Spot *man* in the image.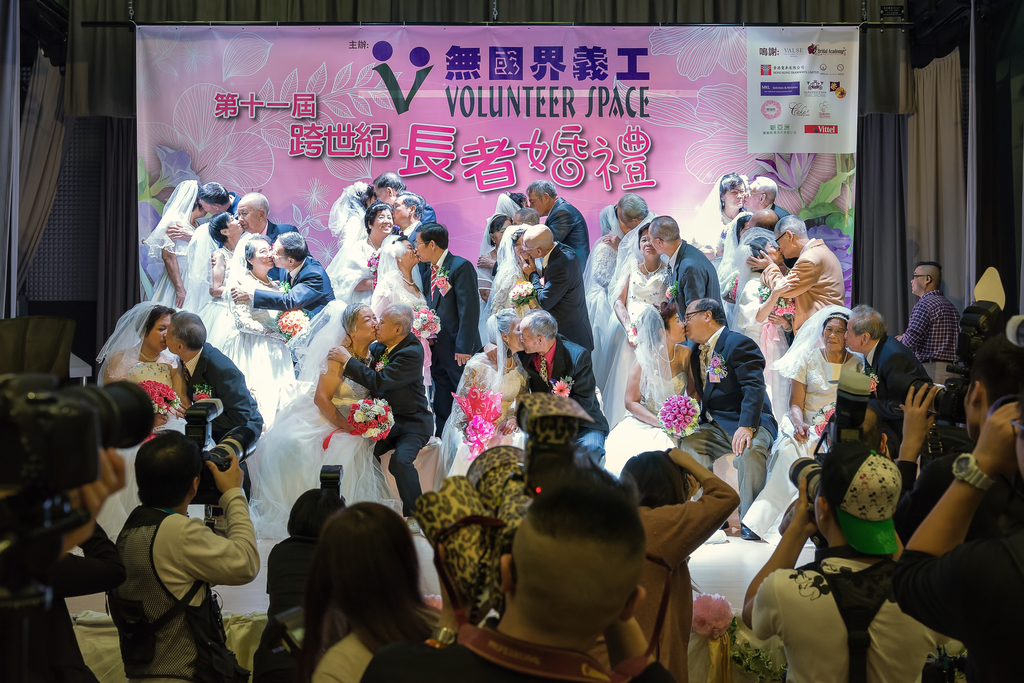
*man* found at [x1=524, y1=178, x2=590, y2=274].
